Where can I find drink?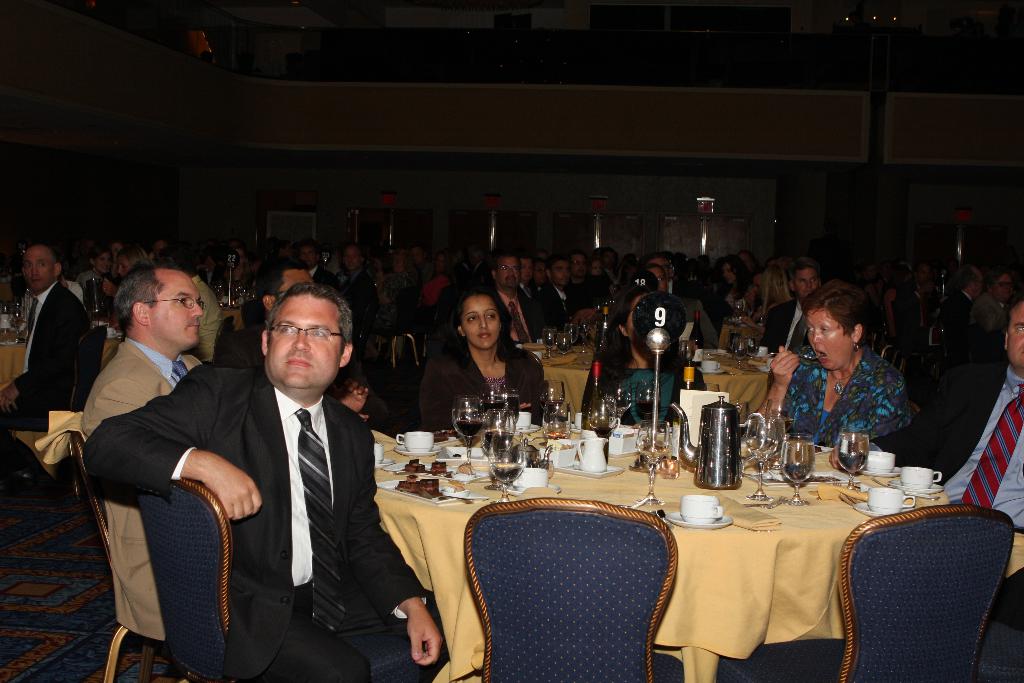
You can find it at (x1=538, y1=379, x2=562, y2=417).
